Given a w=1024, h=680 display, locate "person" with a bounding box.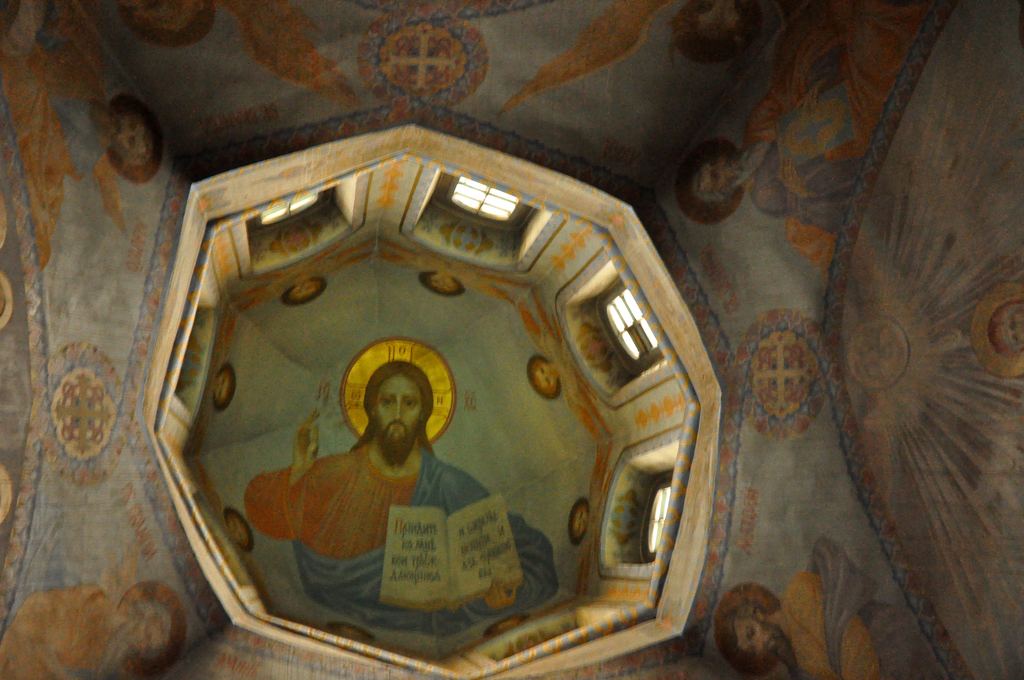
Located: {"left": 250, "top": 240, "right": 345, "bottom": 301}.
